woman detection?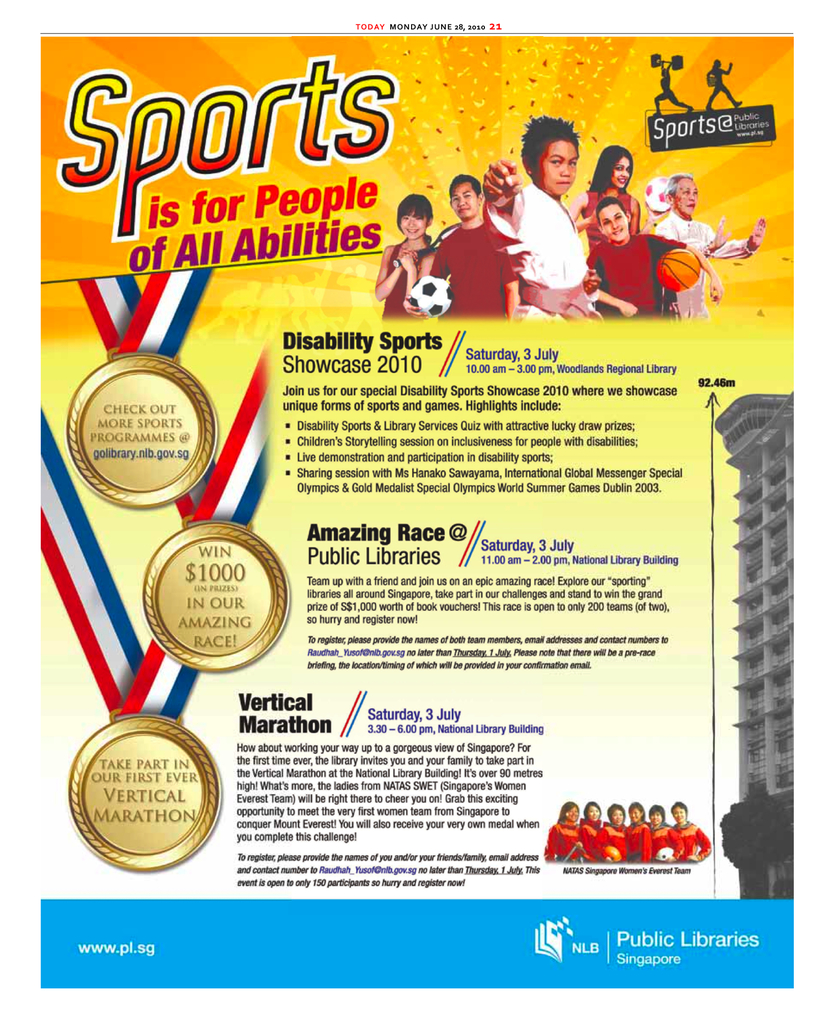
[x1=568, y1=131, x2=644, y2=323]
